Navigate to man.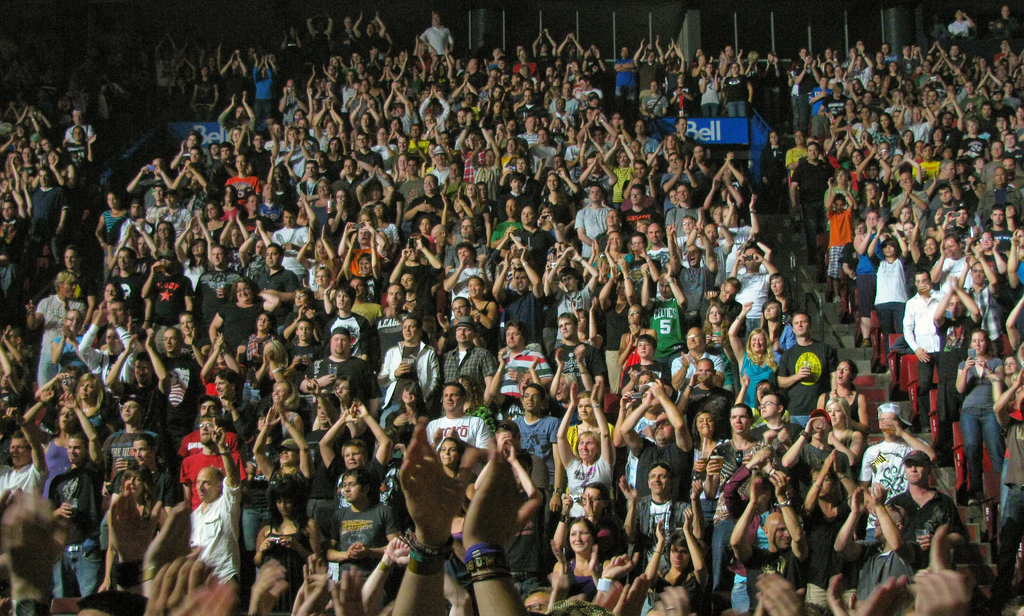
Navigation target: <bbox>671, 117, 695, 150</bbox>.
